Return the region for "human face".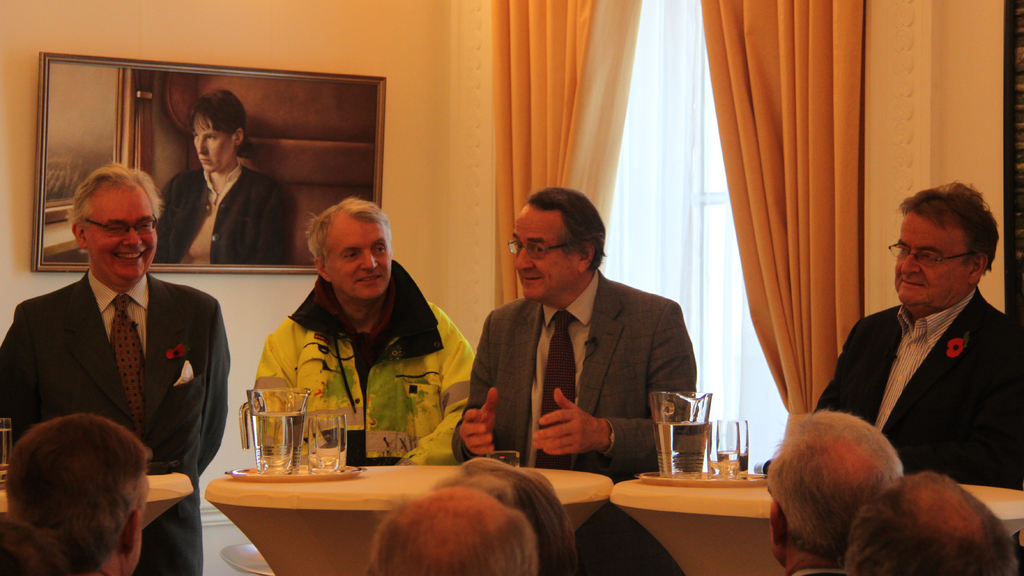
[195,115,237,184].
